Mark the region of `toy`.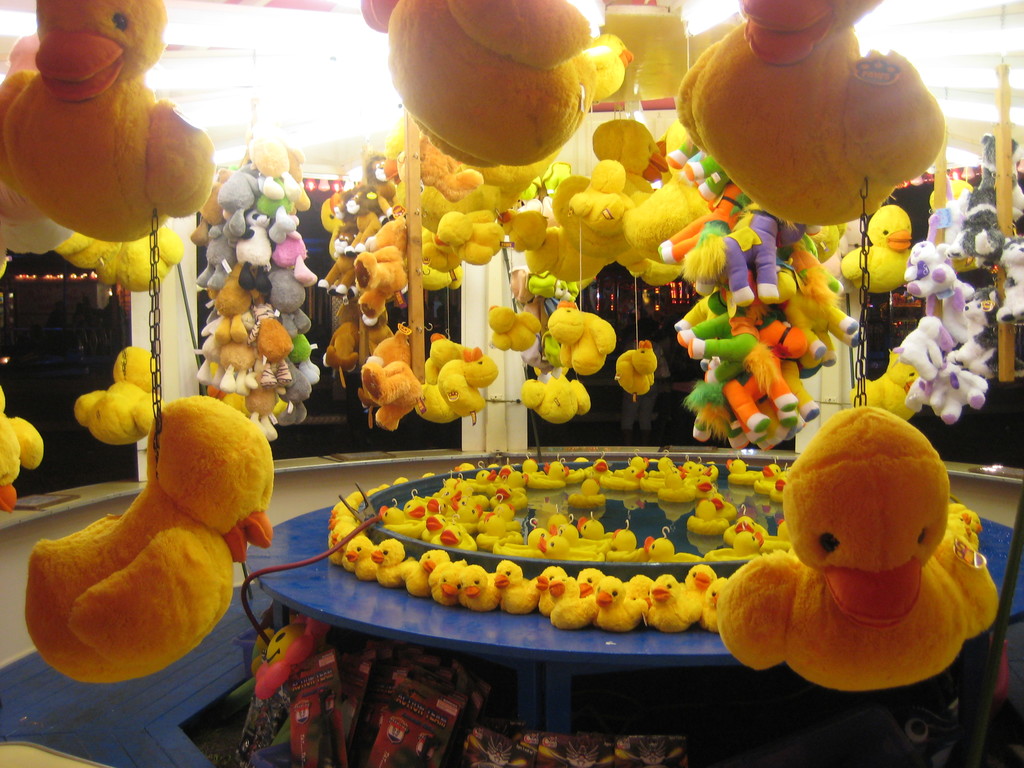
Region: {"x1": 715, "y1": 404, "x2": 1003, "y2": 707}.
